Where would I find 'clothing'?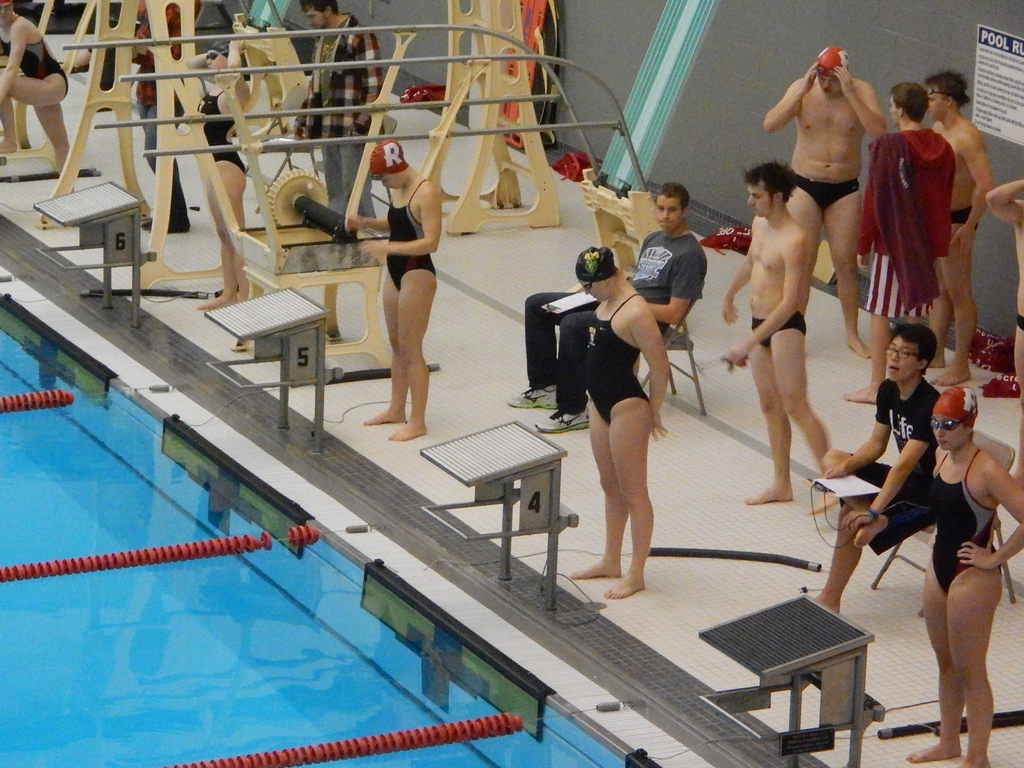
At locate(525, 234, 701, 419).
